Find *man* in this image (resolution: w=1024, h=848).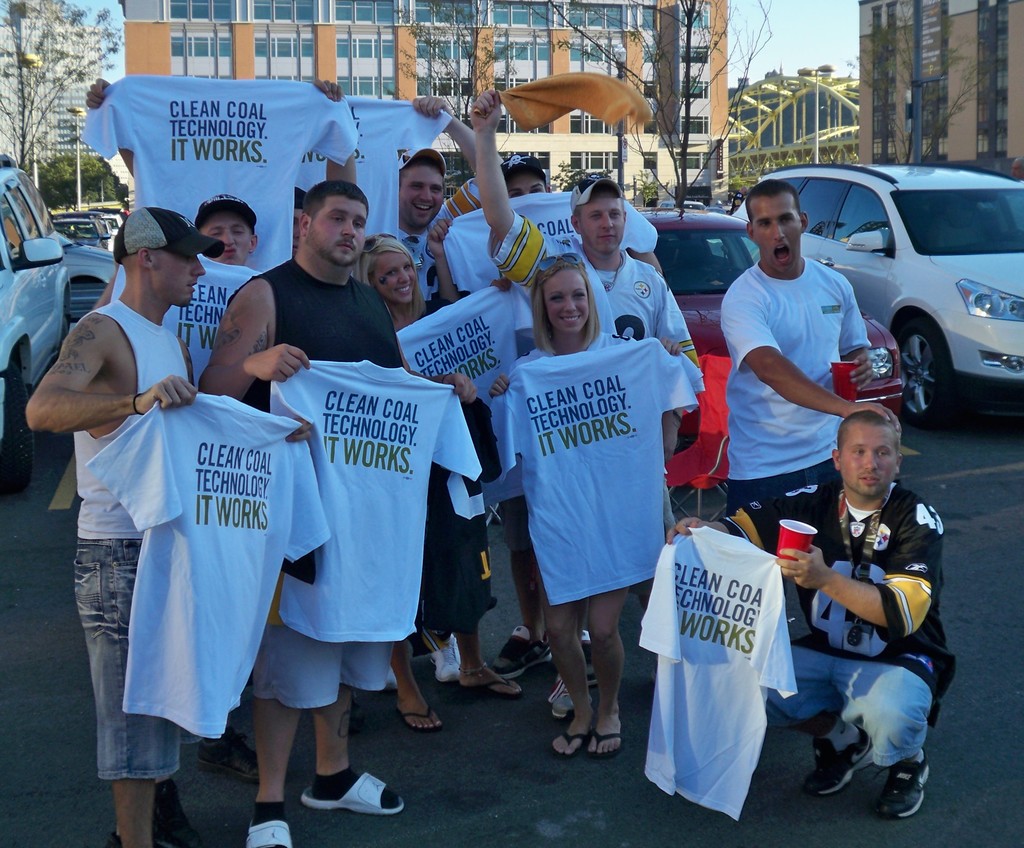
(93, 192, 258, 847).
